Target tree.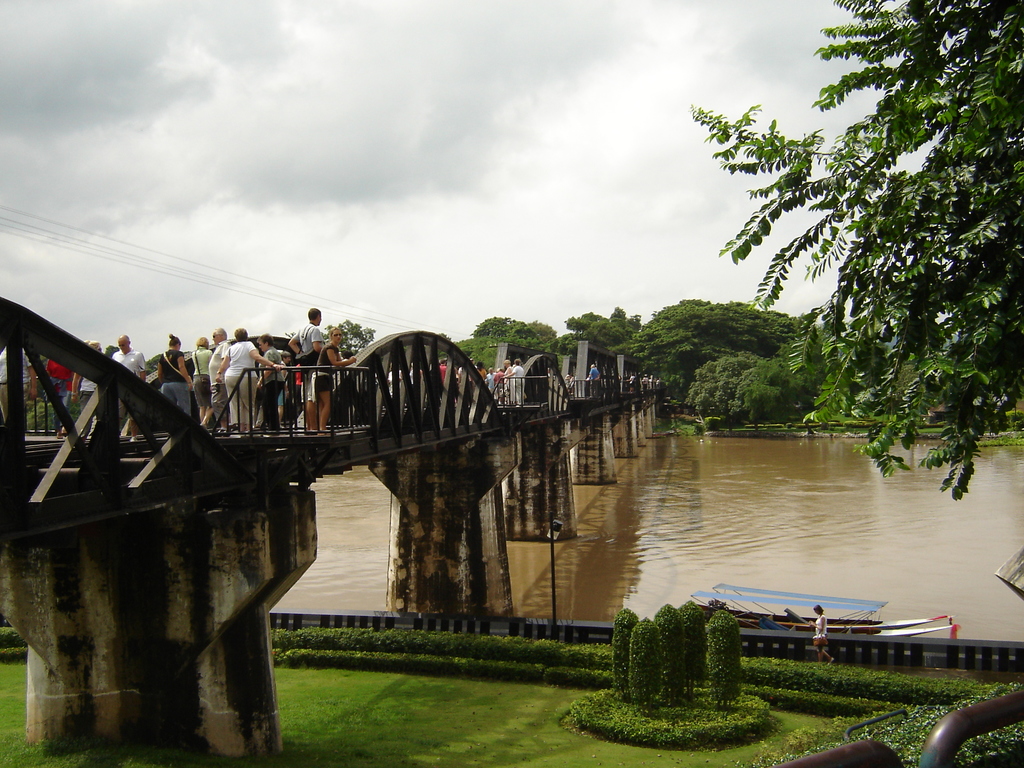
Target region: bbox=[497, 319, 563, 365].
